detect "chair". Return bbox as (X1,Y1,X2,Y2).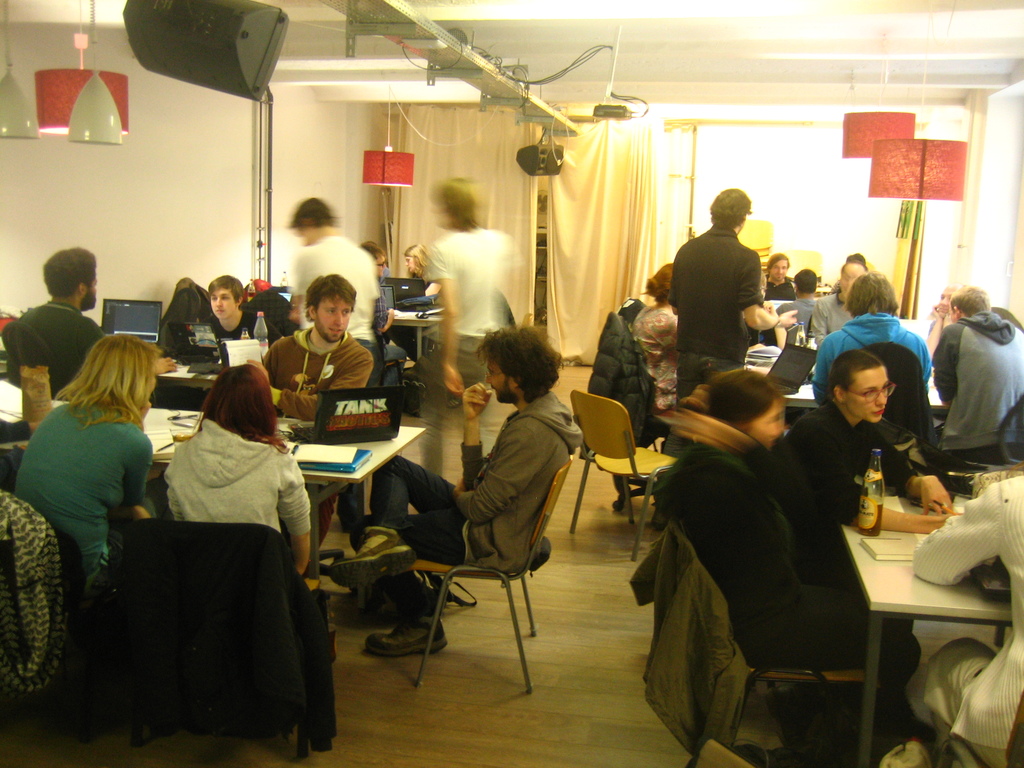
(694,738,752,767).
